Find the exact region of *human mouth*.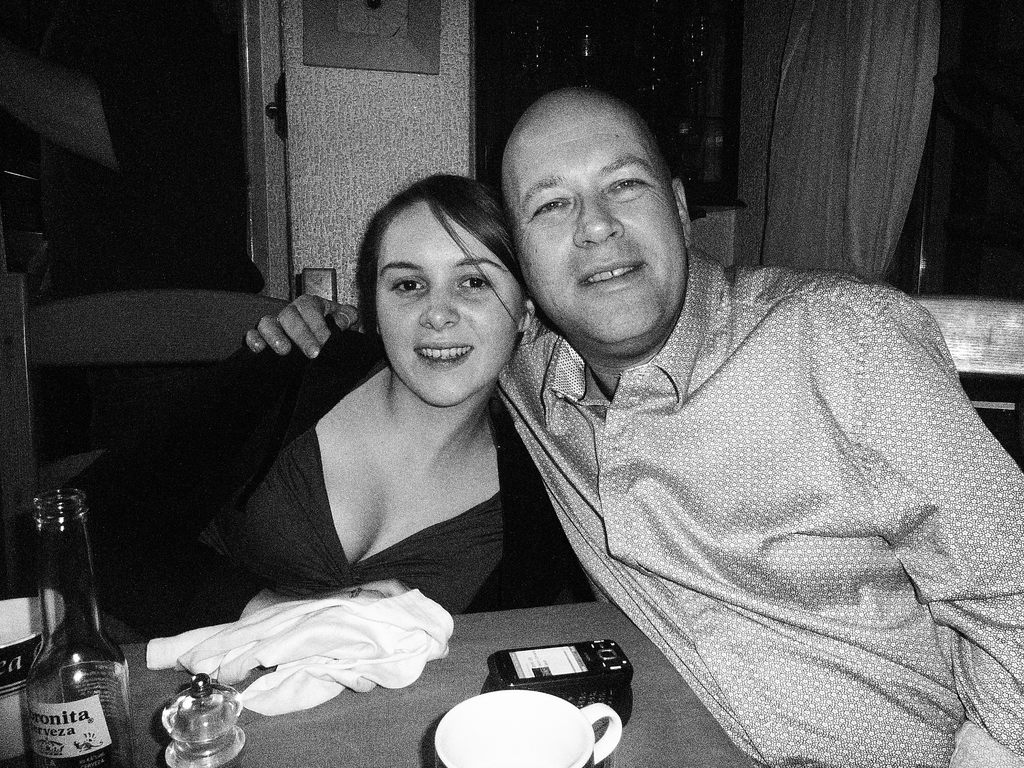
Exact region: (415,343,474,370).
